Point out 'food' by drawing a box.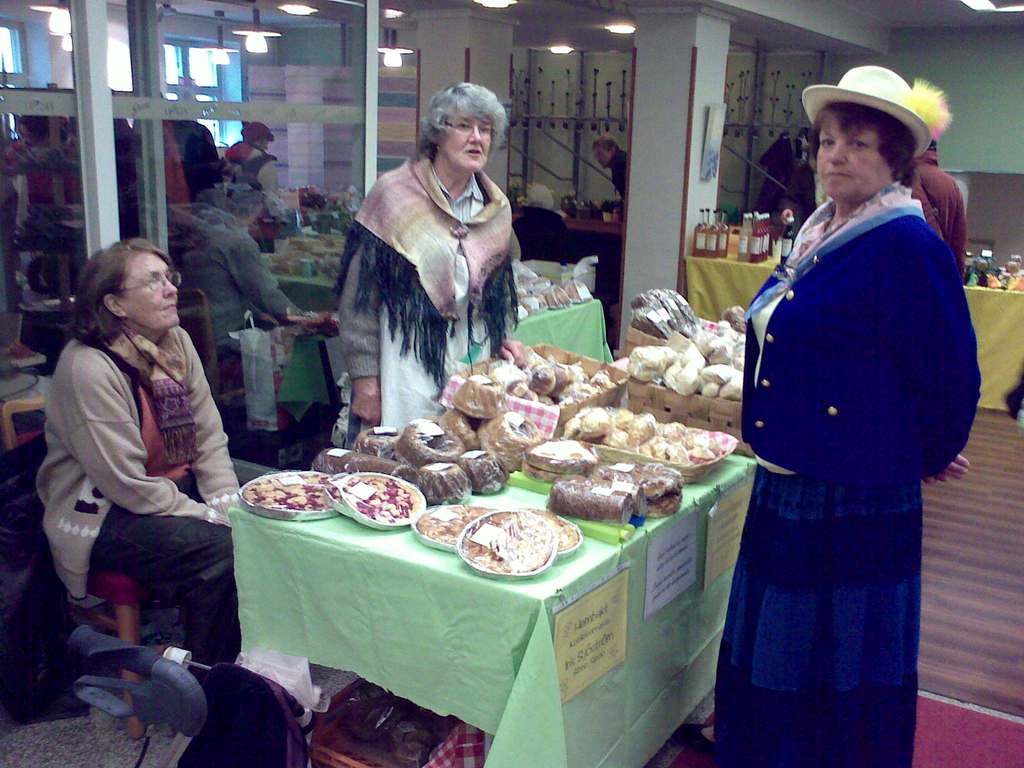
522, 434, 599, 474.
